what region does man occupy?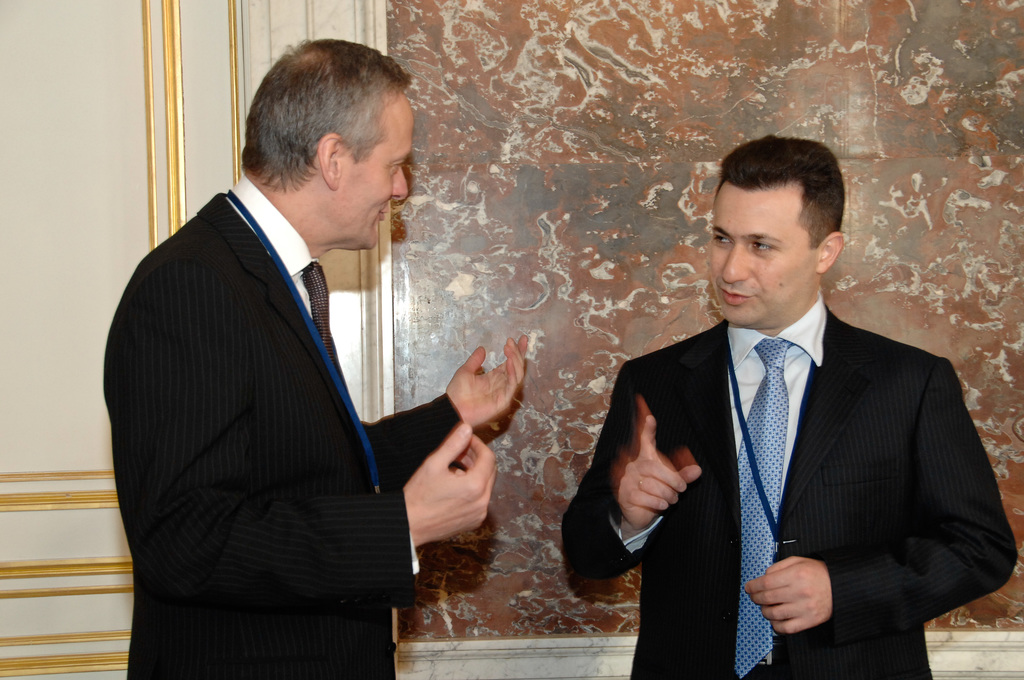
<box>104,40,528,679</box>.
